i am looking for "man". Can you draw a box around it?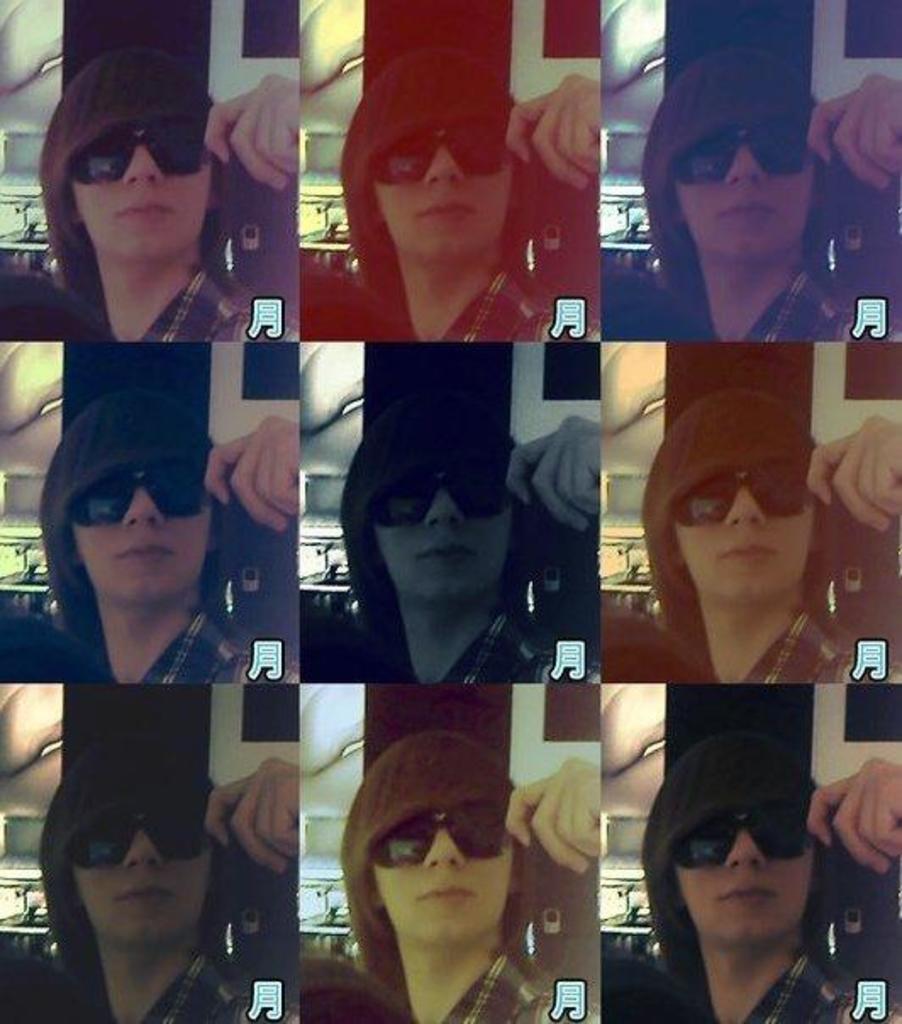
Sure, the bounding box is (41, 734, 298, 1022).
